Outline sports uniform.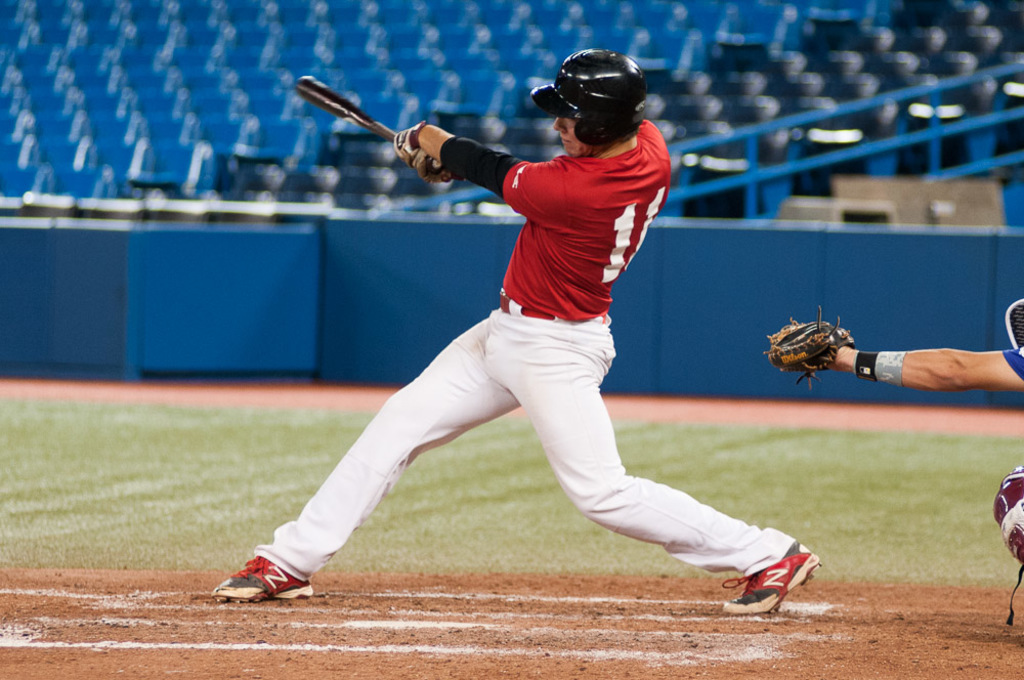
Outline: left=999, top=348, right=1023, bottom=384.
